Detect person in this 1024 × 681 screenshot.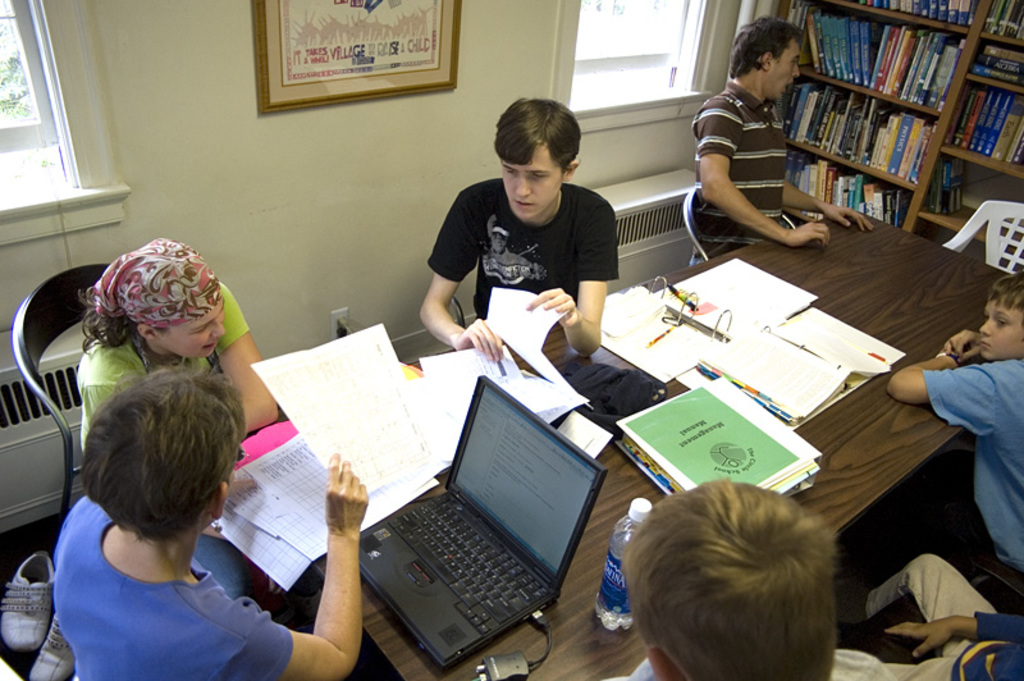
Detection: x1=602 y1=474 x2=896 y2=680.
